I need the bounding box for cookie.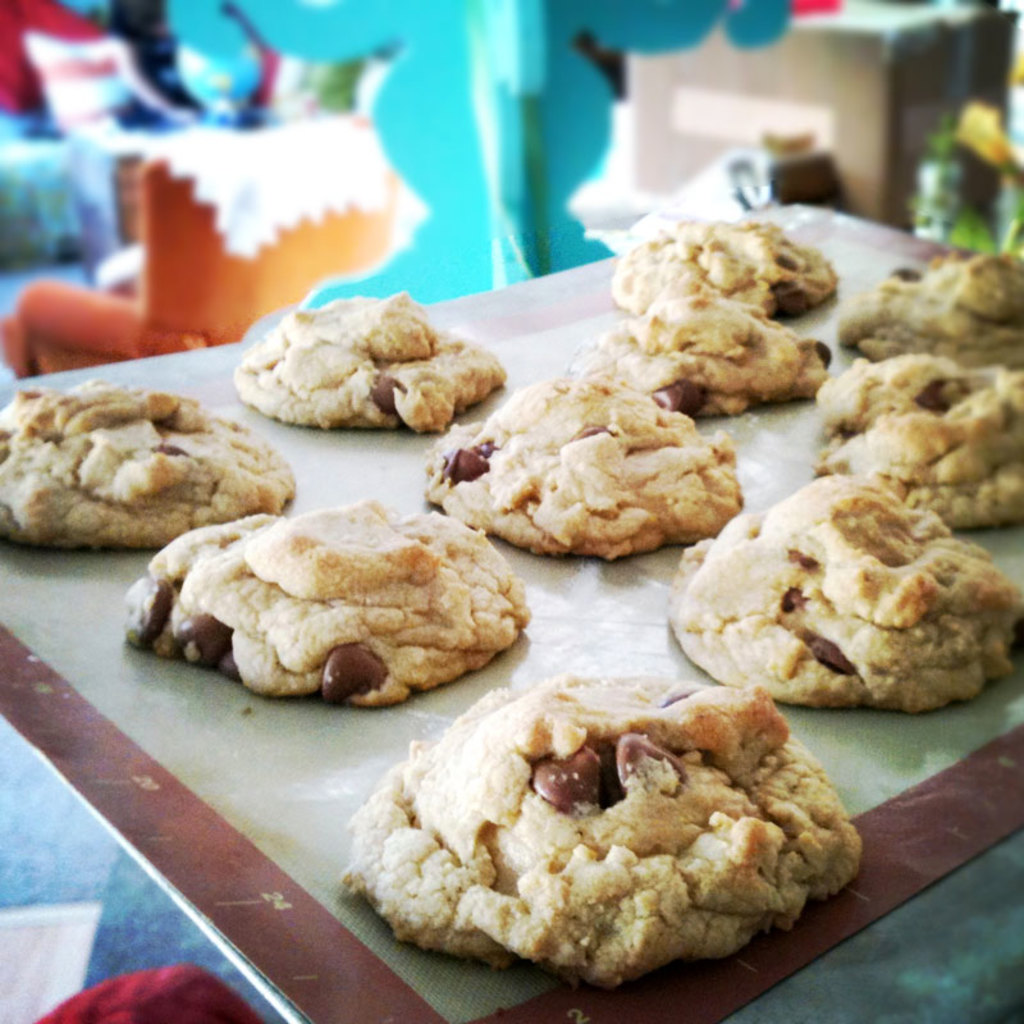
Here it is: {"left": 342, "top": 673, "right": 869, "bottom": 996}.
